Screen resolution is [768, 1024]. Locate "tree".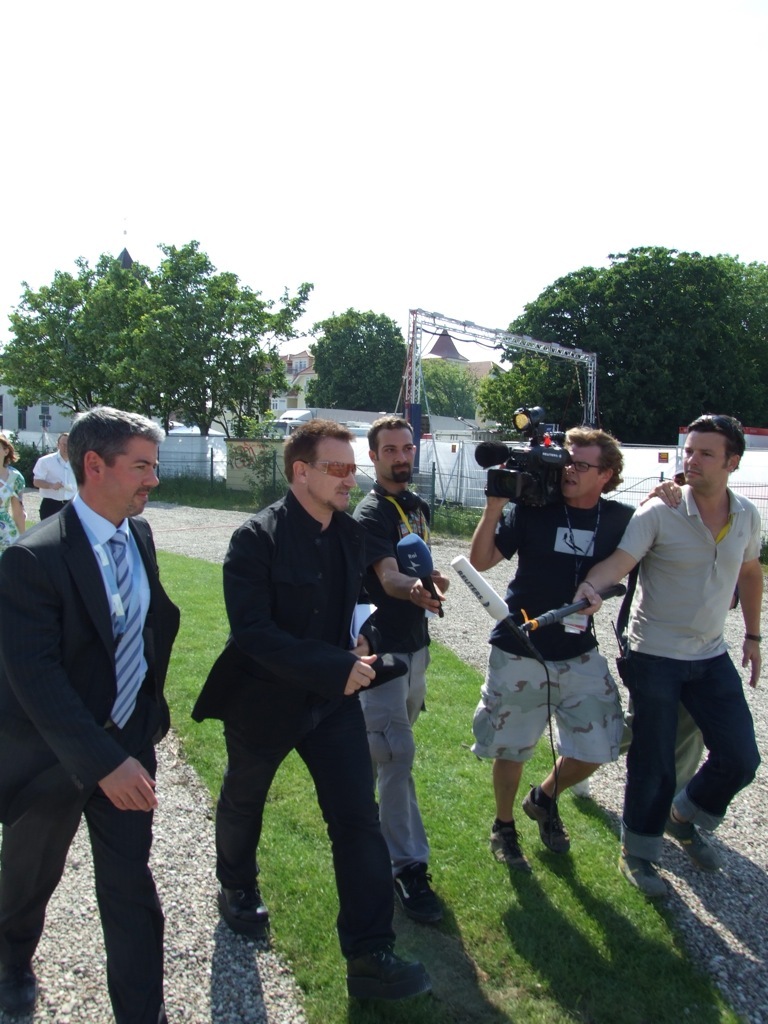
(x1=7, y1=236, x2=280, y2=479).
